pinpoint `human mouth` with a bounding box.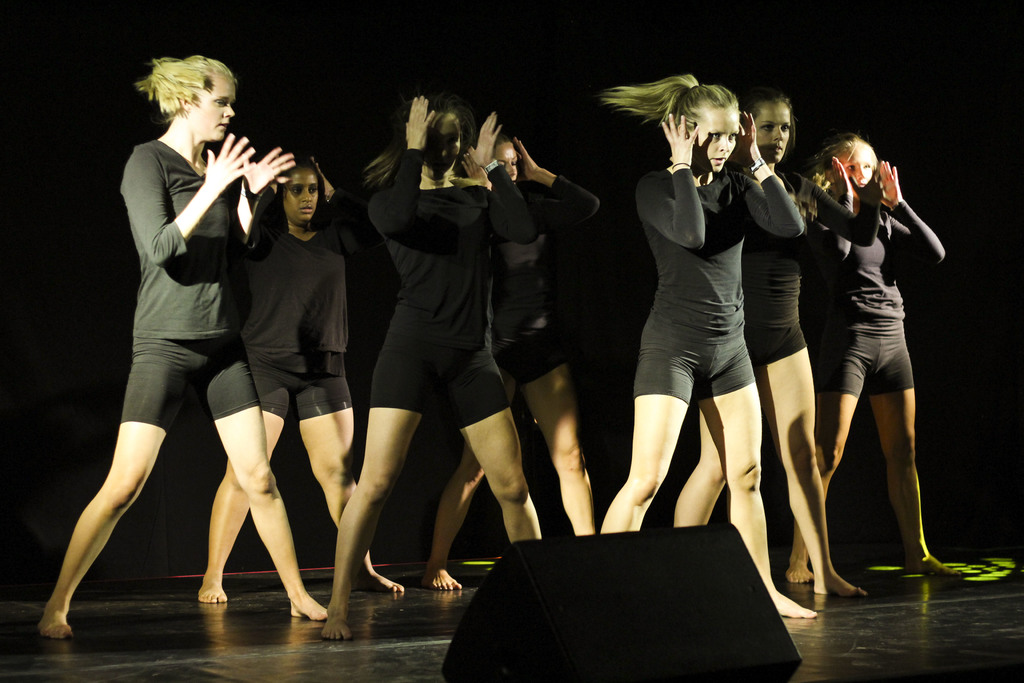
<box>213,118,233,133</box>.
